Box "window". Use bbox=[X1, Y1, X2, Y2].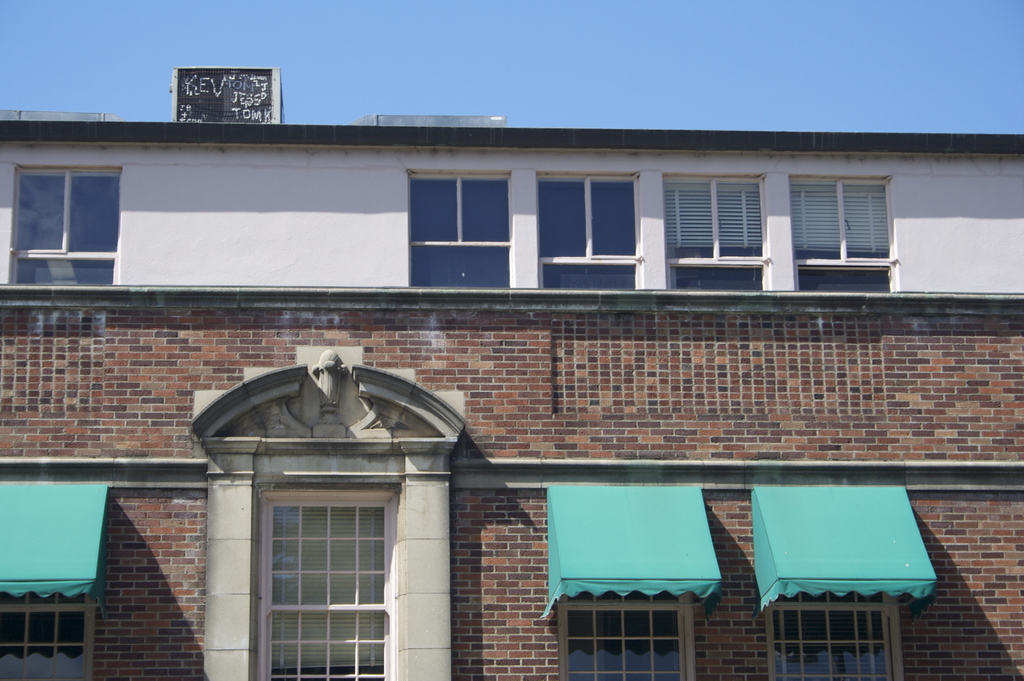
bbox=[669, 180, 764, 290].
